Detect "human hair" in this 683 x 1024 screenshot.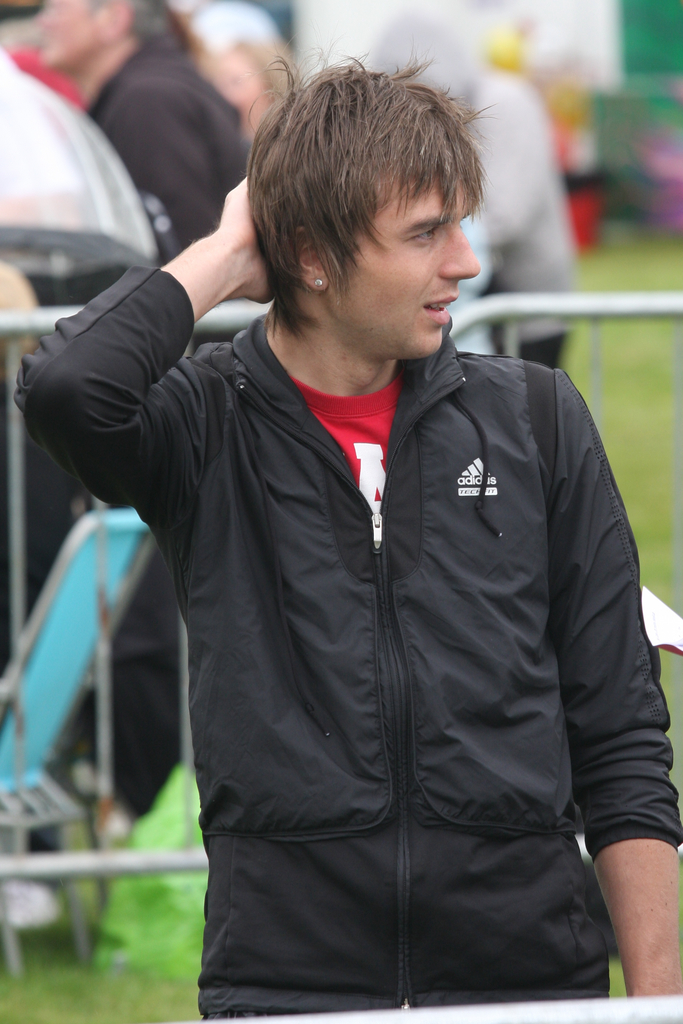
Detection: box(238, 40, 489, 324).
